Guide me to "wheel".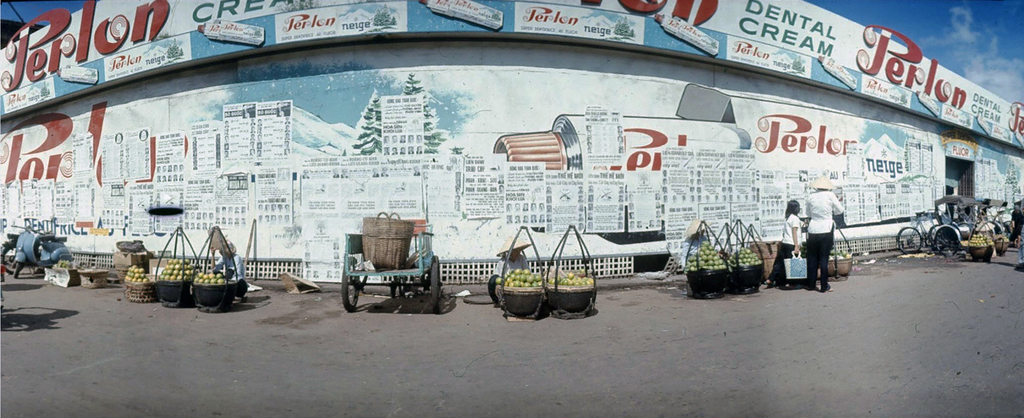
Guidance: {"x1": 992, "y1": 221, "x2": 1011, "y2": 236}.
